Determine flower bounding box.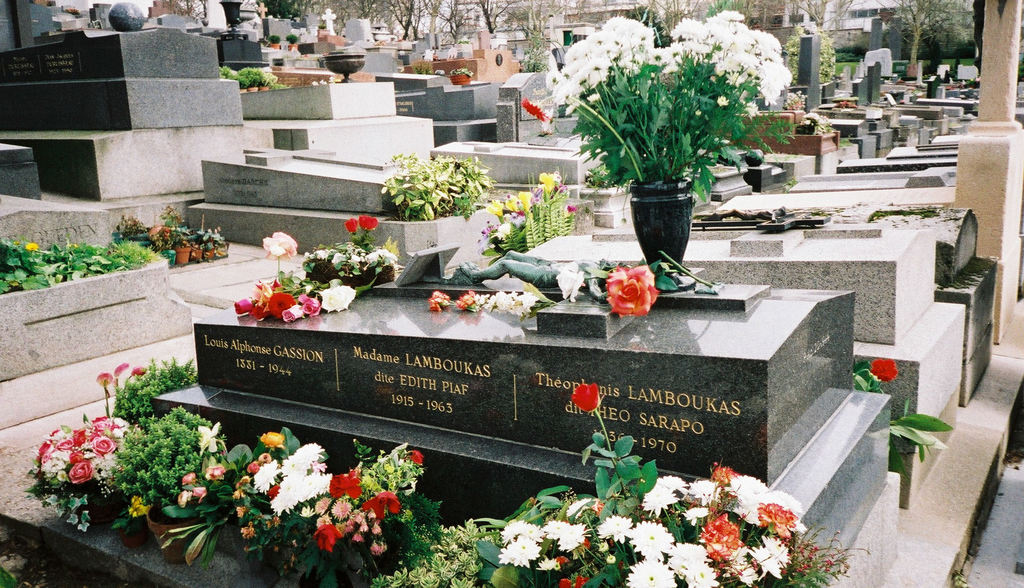
Determined: 205, 466, 228, 483.
